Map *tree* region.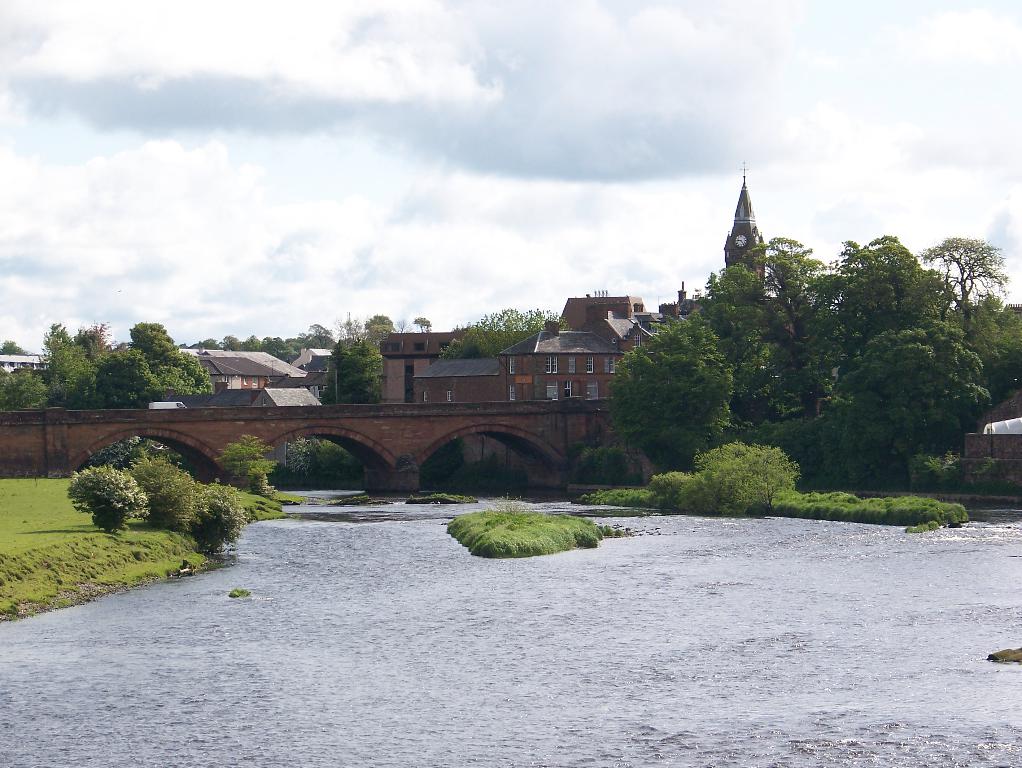
Mapped to [337,311,400,344].
